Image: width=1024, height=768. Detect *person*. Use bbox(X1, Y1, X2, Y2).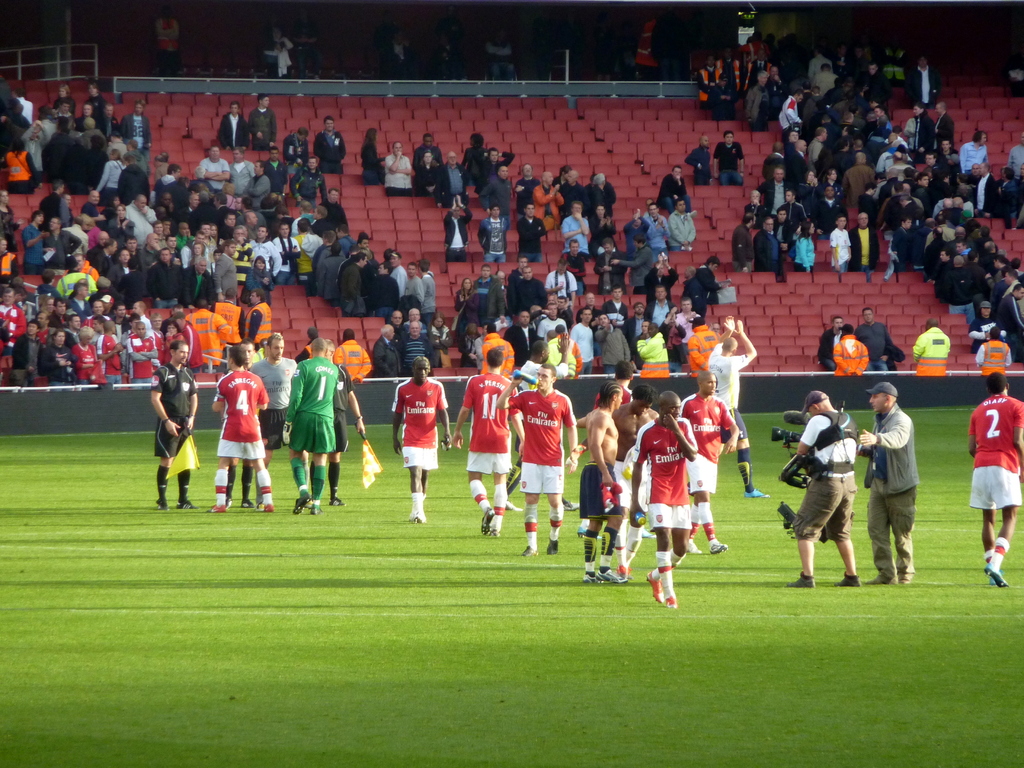
bbox(454, 348, 528, 533).
